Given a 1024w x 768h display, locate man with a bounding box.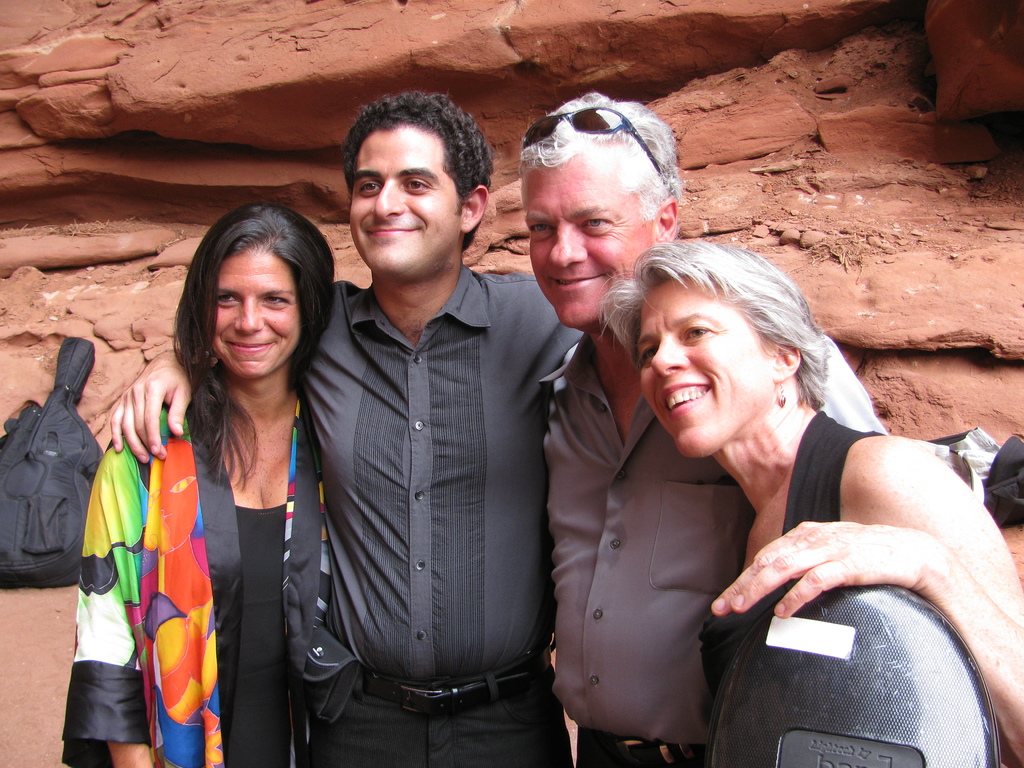
Located: [419, 148, 919, 750].
